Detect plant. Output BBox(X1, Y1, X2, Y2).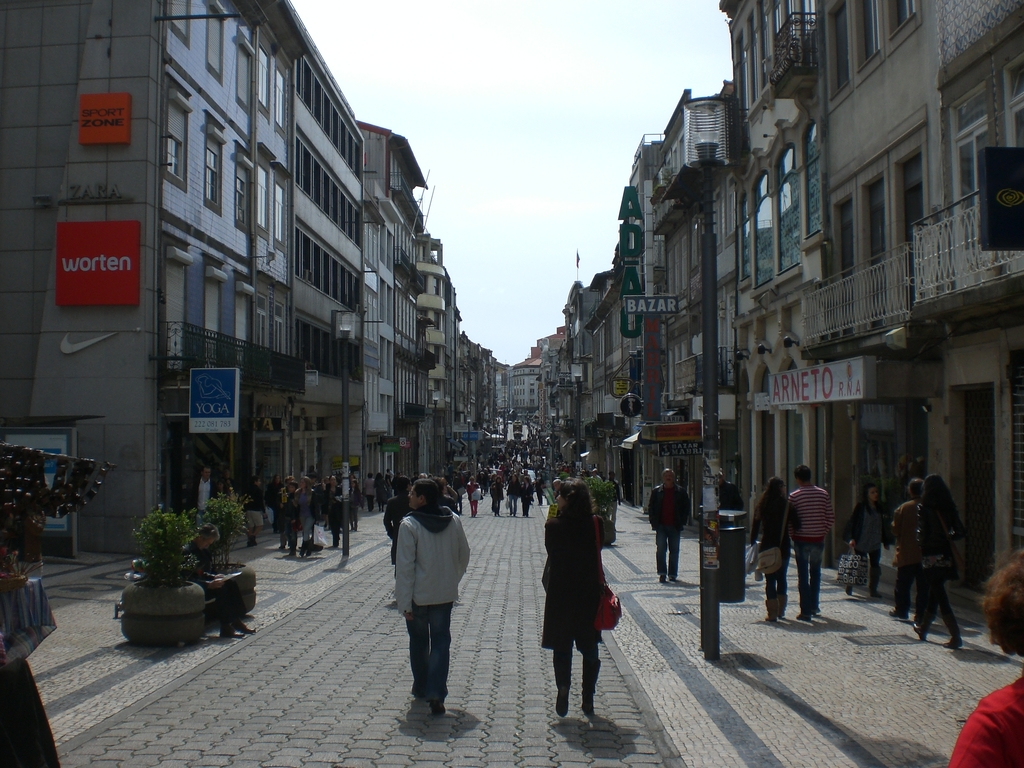
BBox(132, 505, 193, 574).
